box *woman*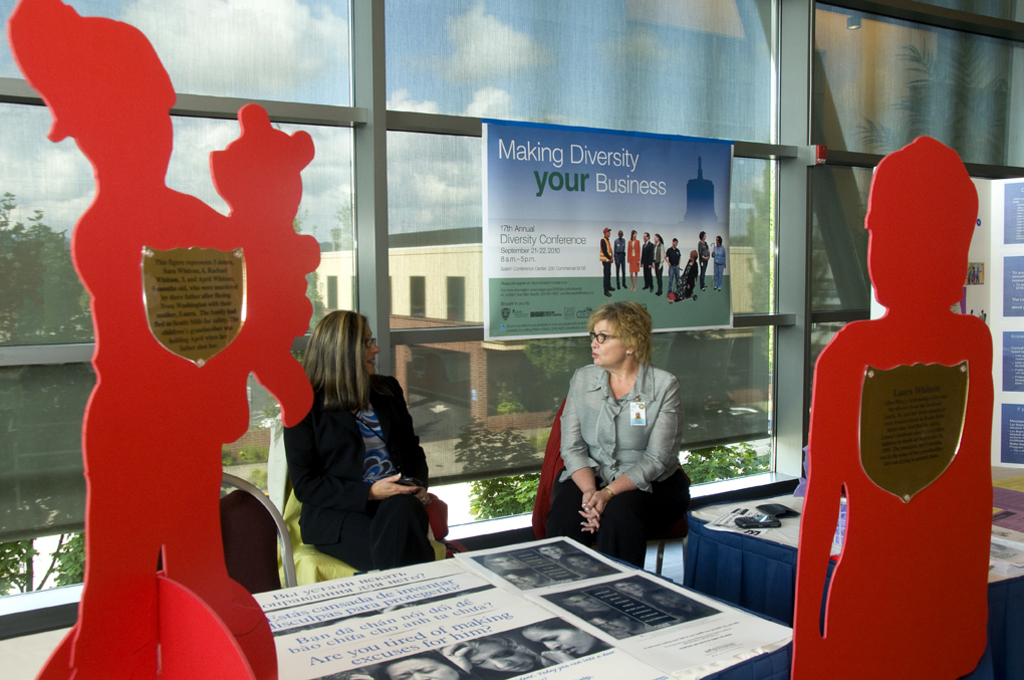
(284, 305, 438, 573)
